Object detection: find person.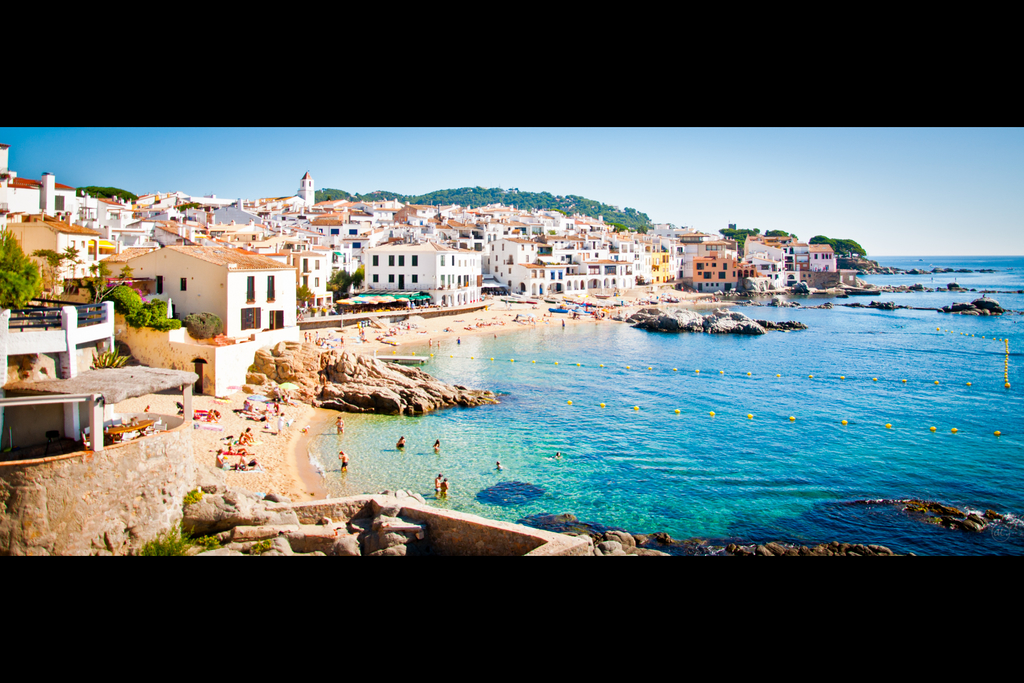
(left=243, top=427, right=255, bottom=443).
